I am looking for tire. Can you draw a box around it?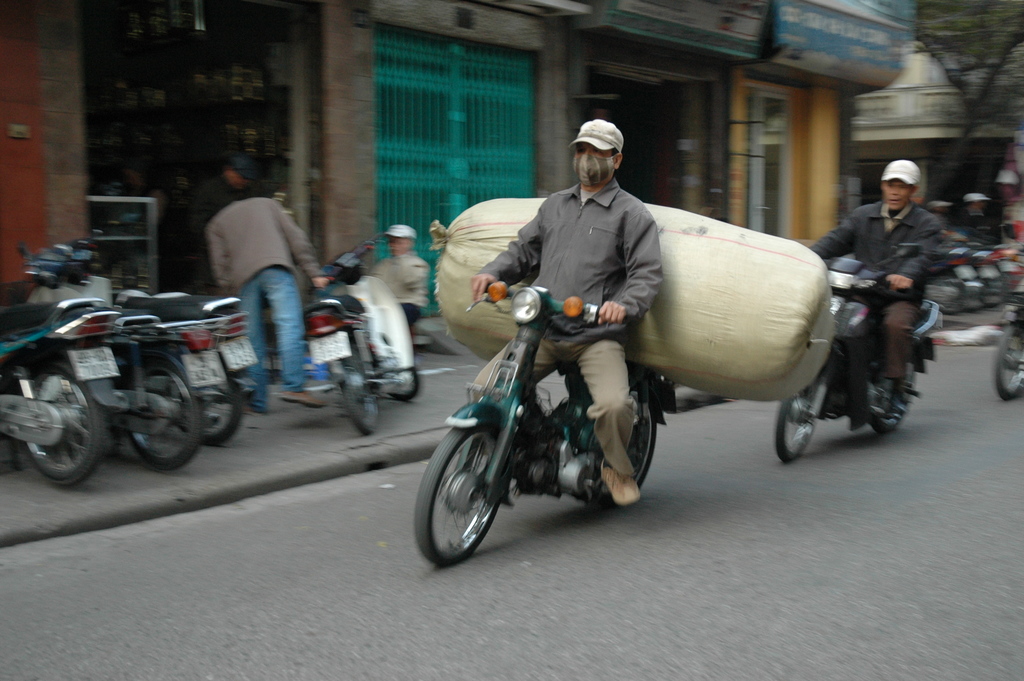
Sure, the bounding box is x1=120 y1=357 x2=199 y2=468.
